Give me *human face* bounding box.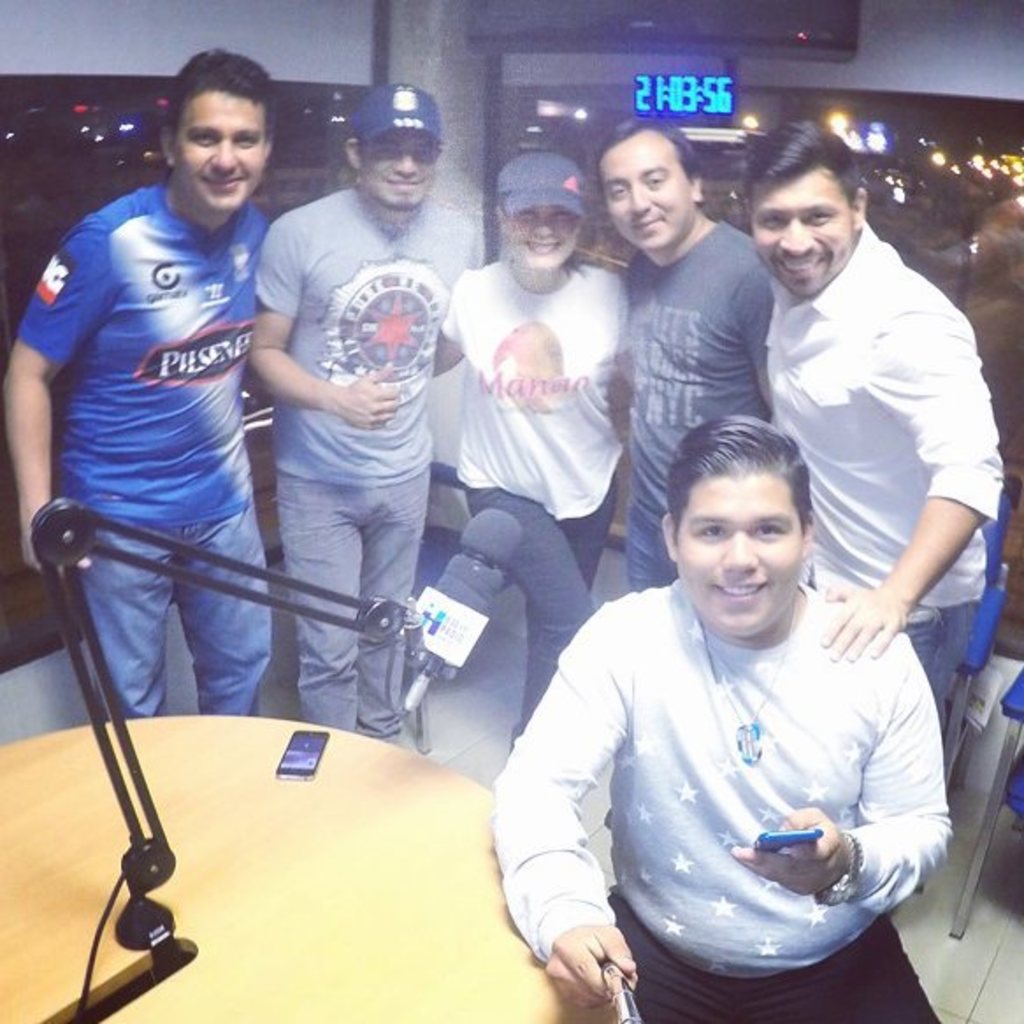
BBox(592, 130, 699, 260).
